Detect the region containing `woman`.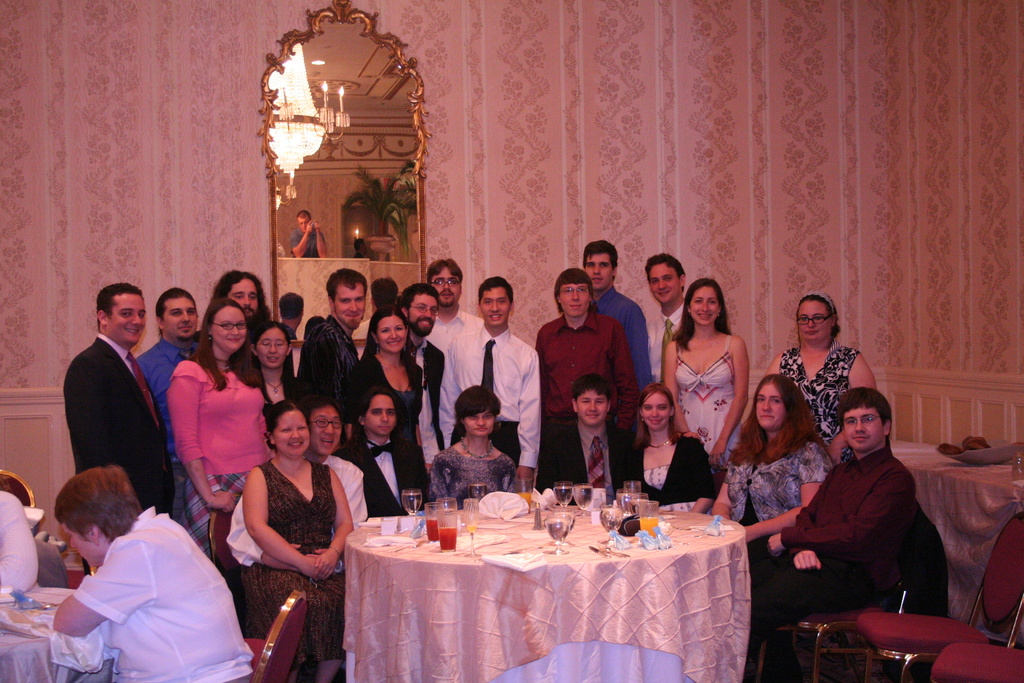
box(660, 279, 746, 473).
